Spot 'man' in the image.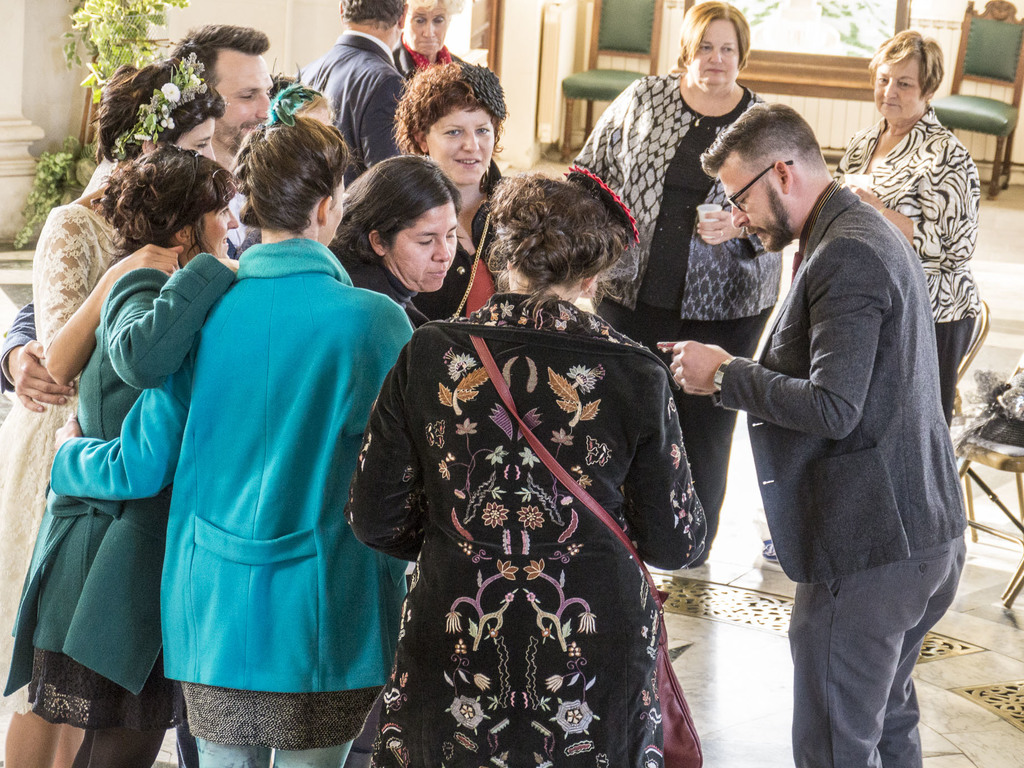
'man' found at detection(0, 17, 273, 410).
